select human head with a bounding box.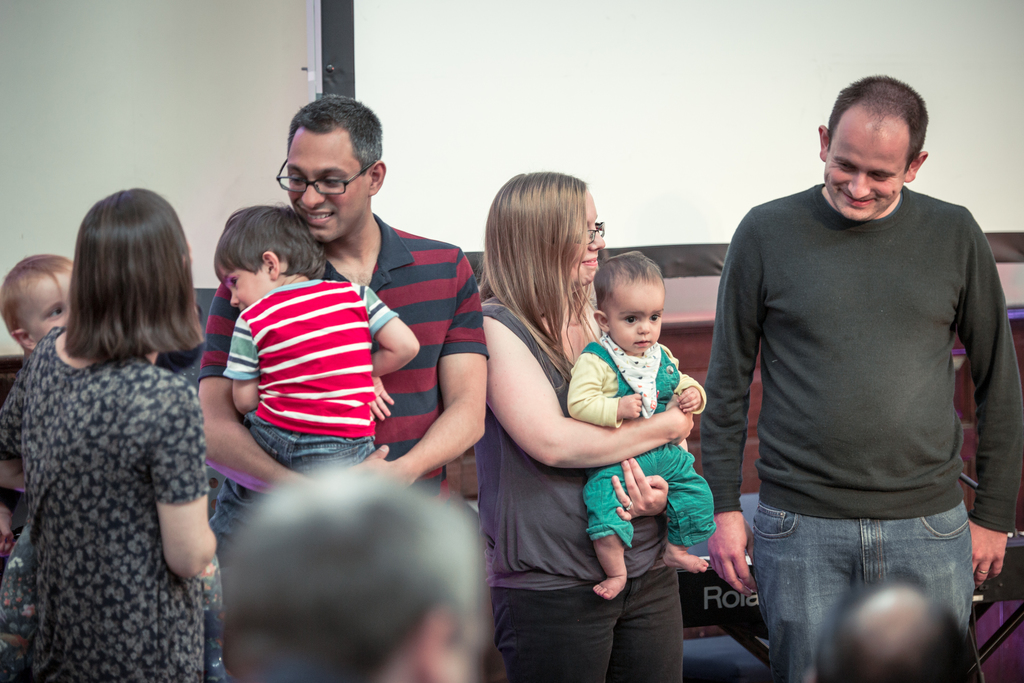
box(214, 201, 323, 314).
